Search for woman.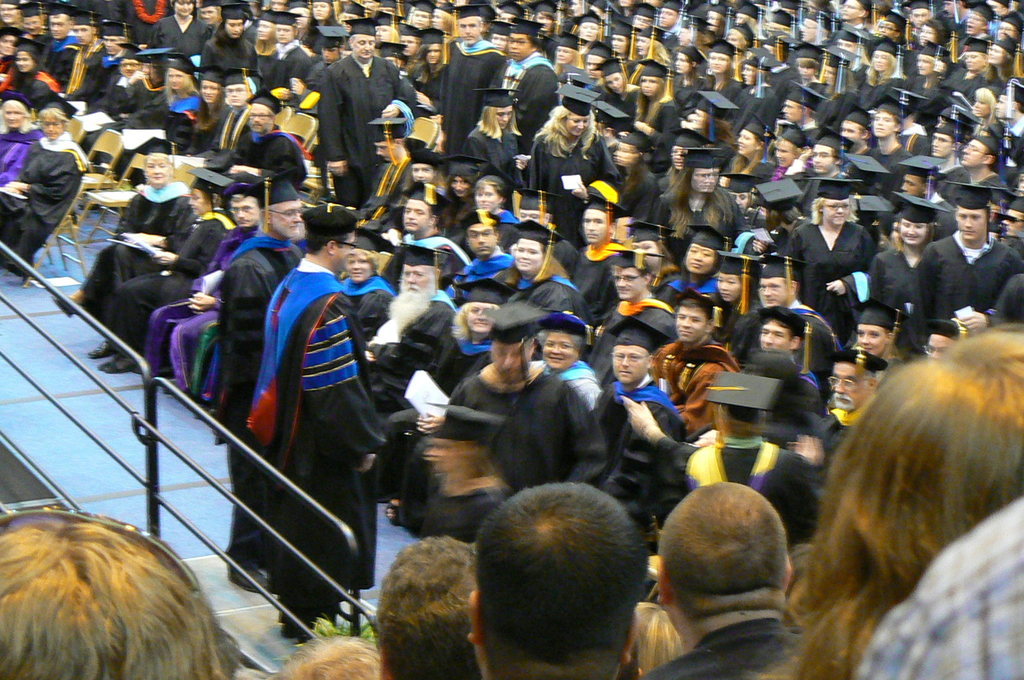
Found at (x1=368, y1=262, x2=517, y2=496).
